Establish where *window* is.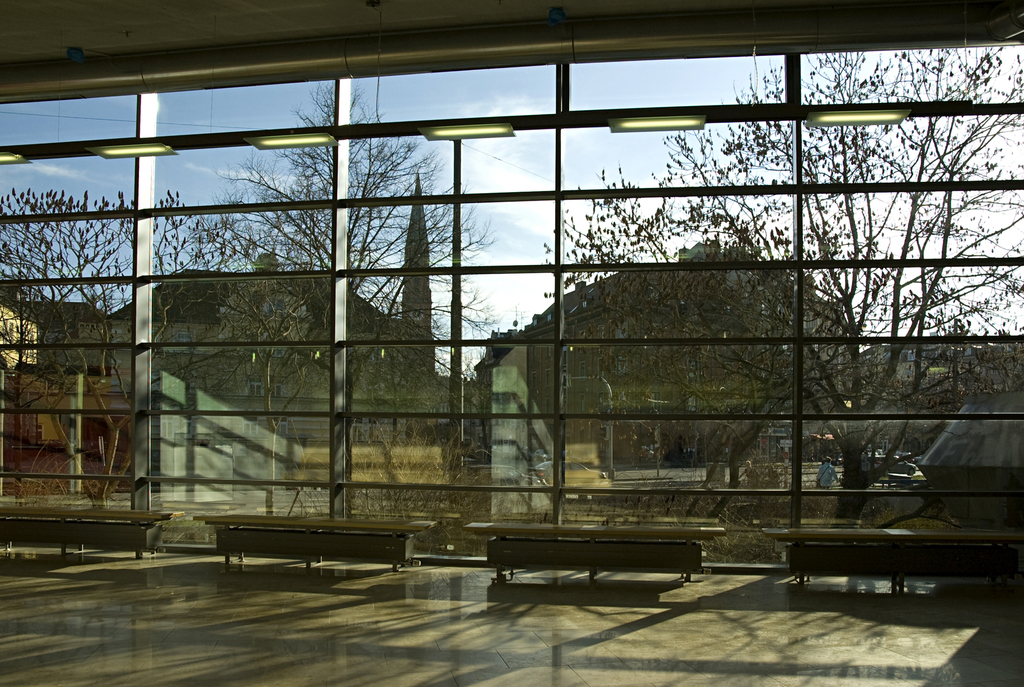
Established at x1=596 y1=358 x2=605 y2=376.
